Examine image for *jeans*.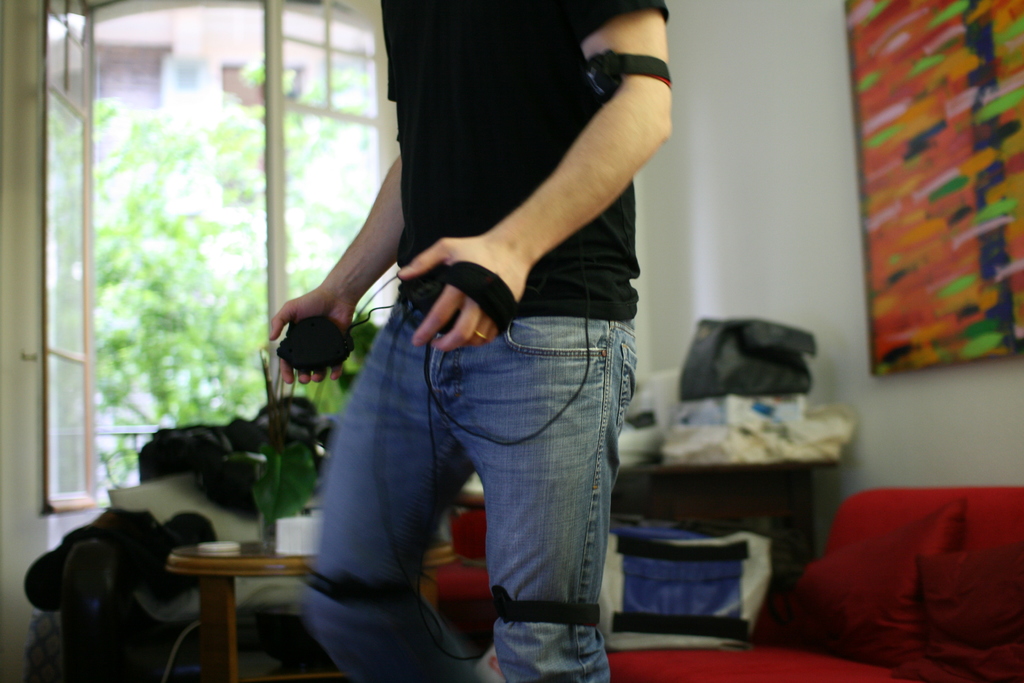
Examination result: box=[299, 306, 653, 661].
